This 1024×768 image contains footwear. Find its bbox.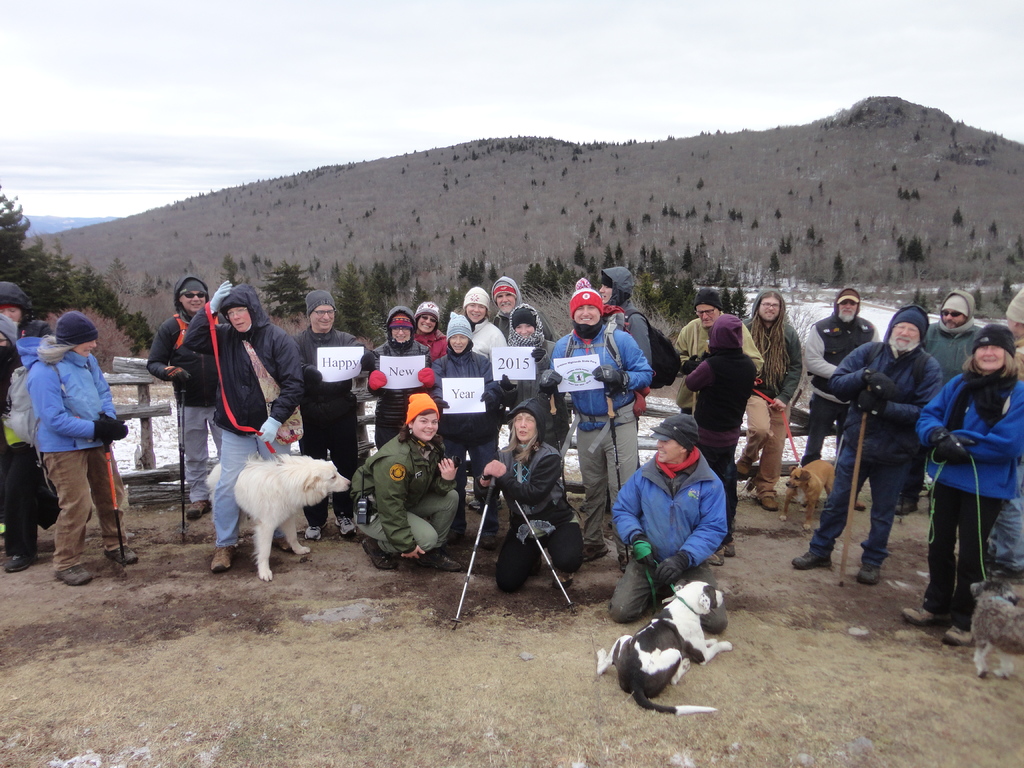
BBox(419, 550, 462, 573).
